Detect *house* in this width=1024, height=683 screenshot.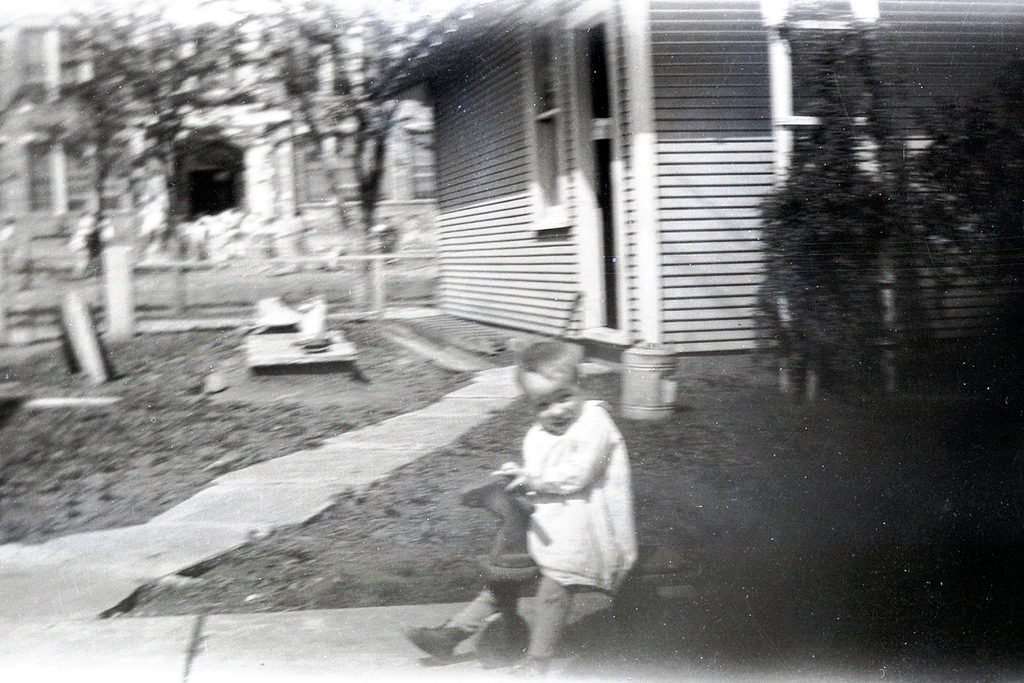
Detection: {"left": 0, "top": 1, "right": 445, "bottom": 330}.
